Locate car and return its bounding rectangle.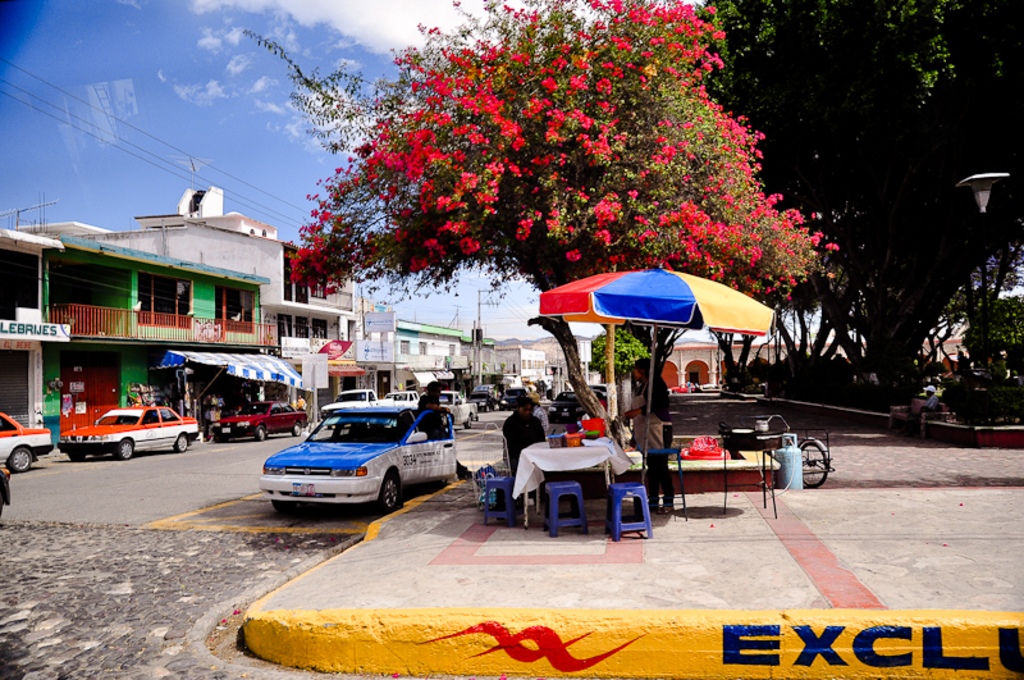
[x1=396, y1=392, x2=412, y2=403].
